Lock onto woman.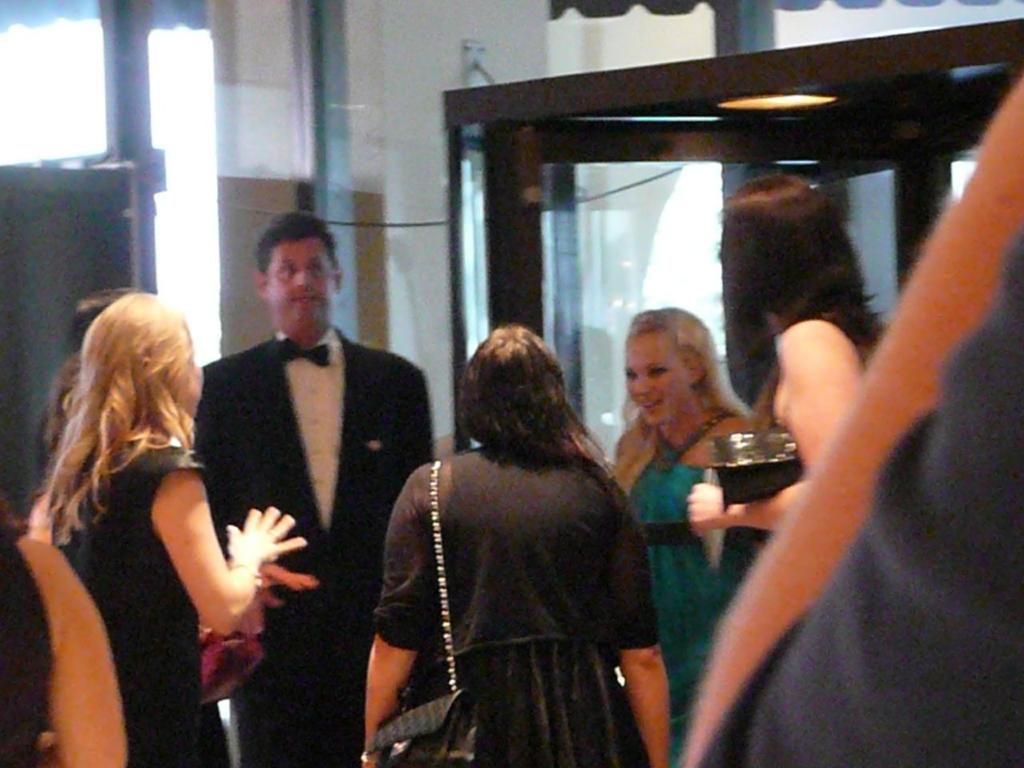
Locked: detection(687, 170, 887, 606).
